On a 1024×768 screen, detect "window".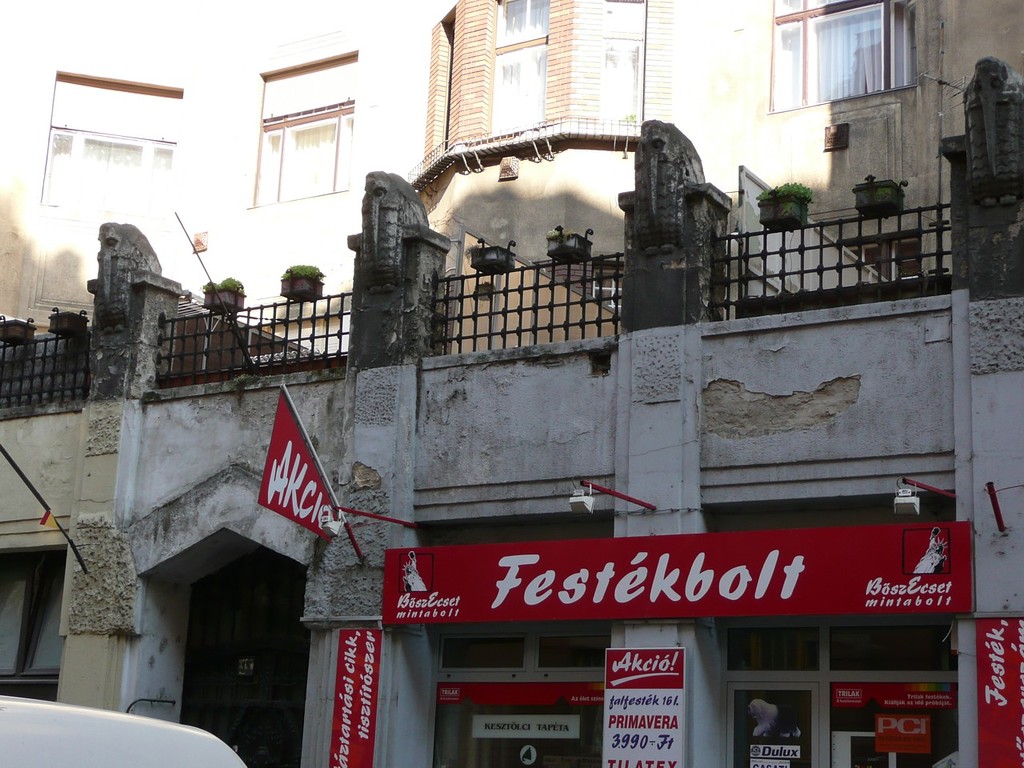
bbox(0, 546, 67, 682).
